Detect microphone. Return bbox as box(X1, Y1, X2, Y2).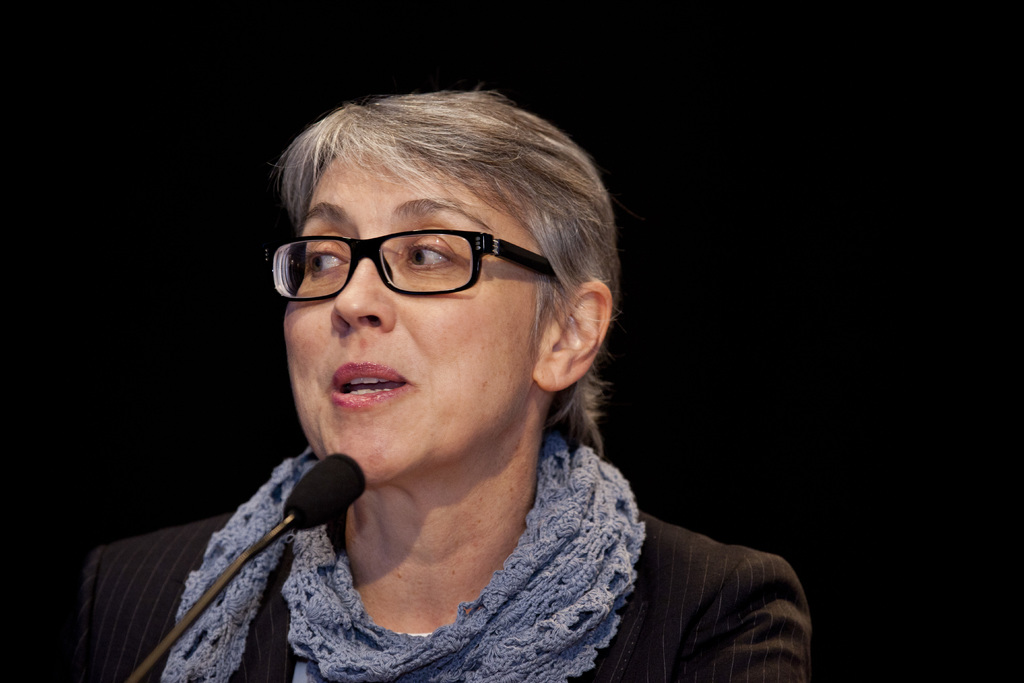
box(281, 450, 368, 534).
